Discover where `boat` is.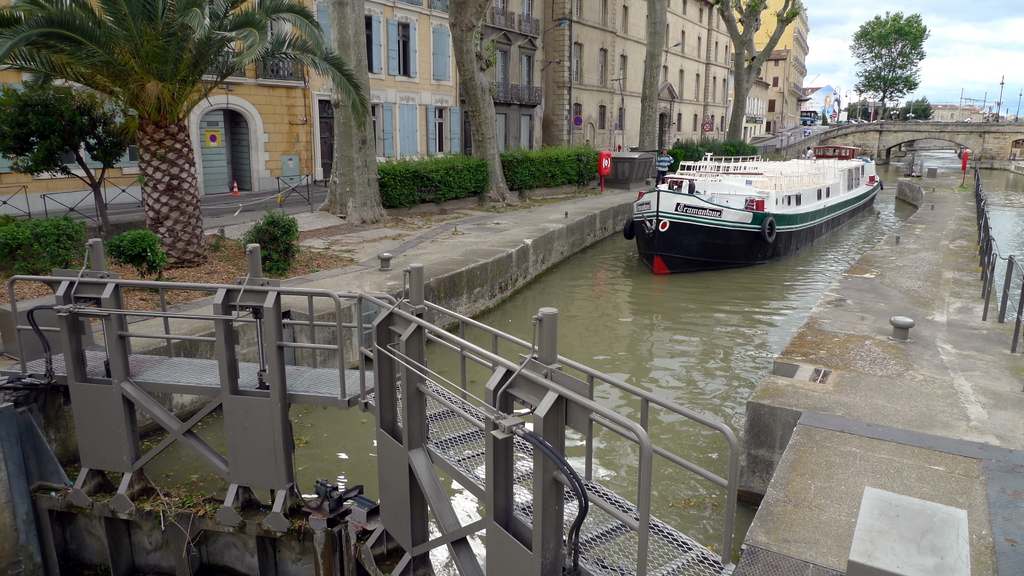
Discovered at {"x1": 632, "y1": 125, "x2": 887, "y2": 257}.
